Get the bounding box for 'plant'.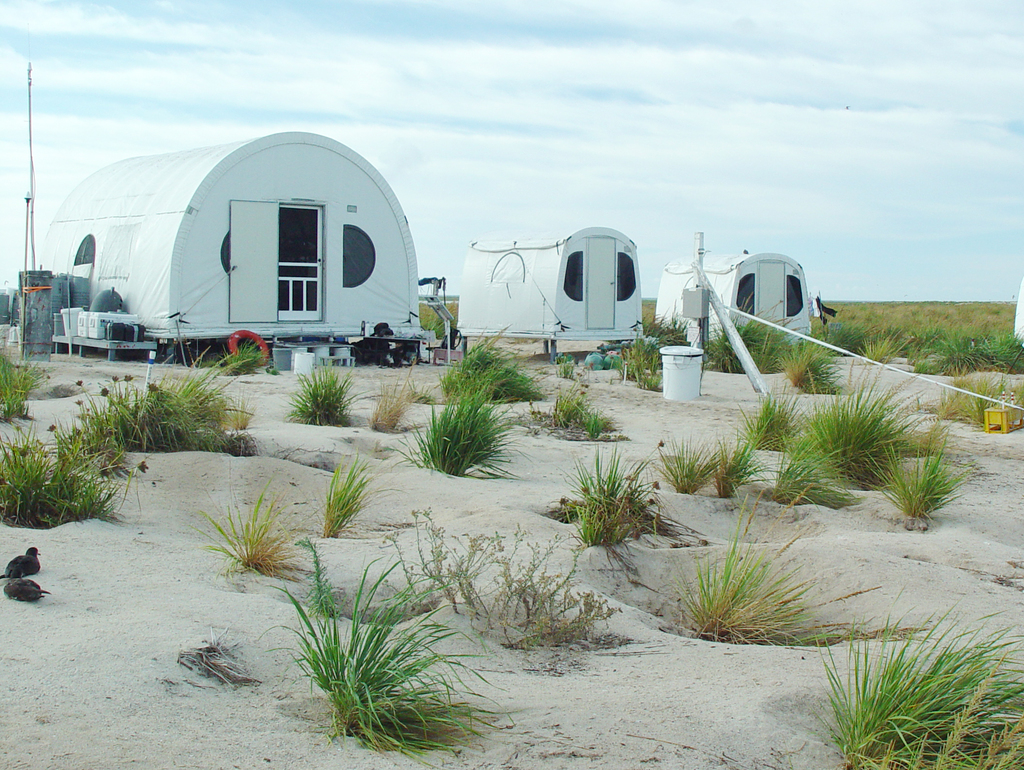
Rect(534, 375, 621, 427).
